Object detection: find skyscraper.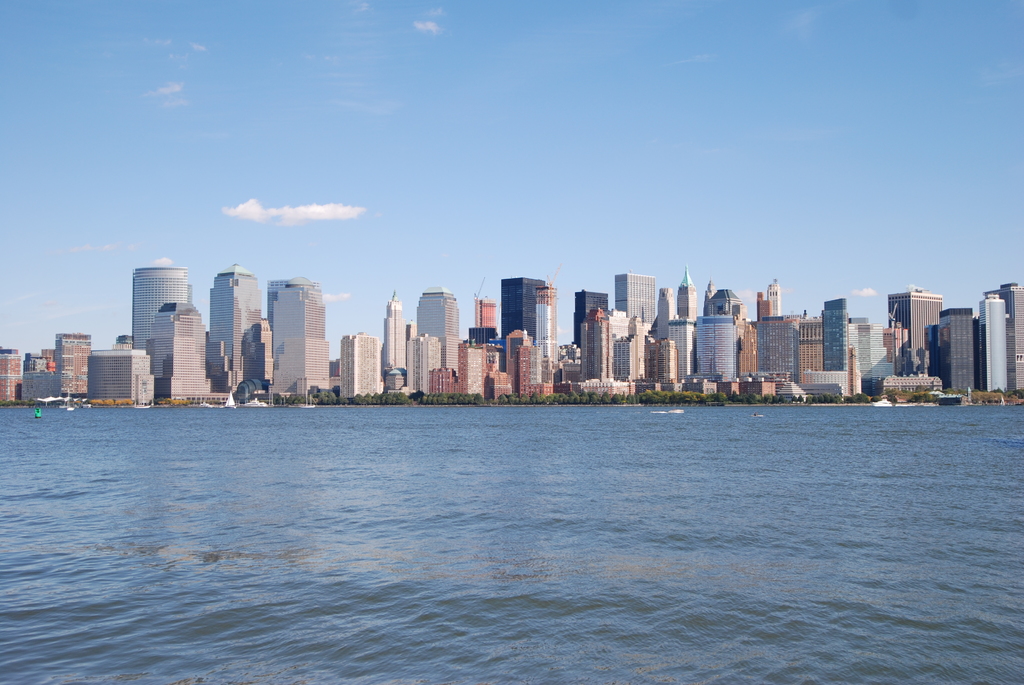
[871, 285, 935, 378].
